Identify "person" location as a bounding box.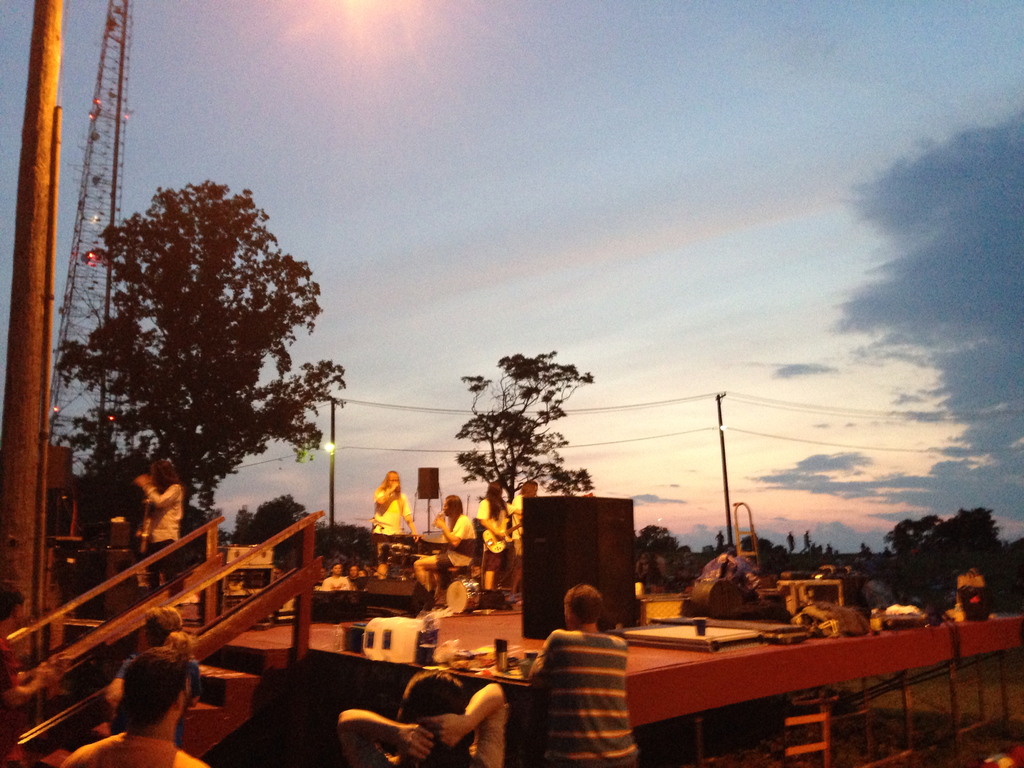
bbox=[318, 558, 350, 595].
